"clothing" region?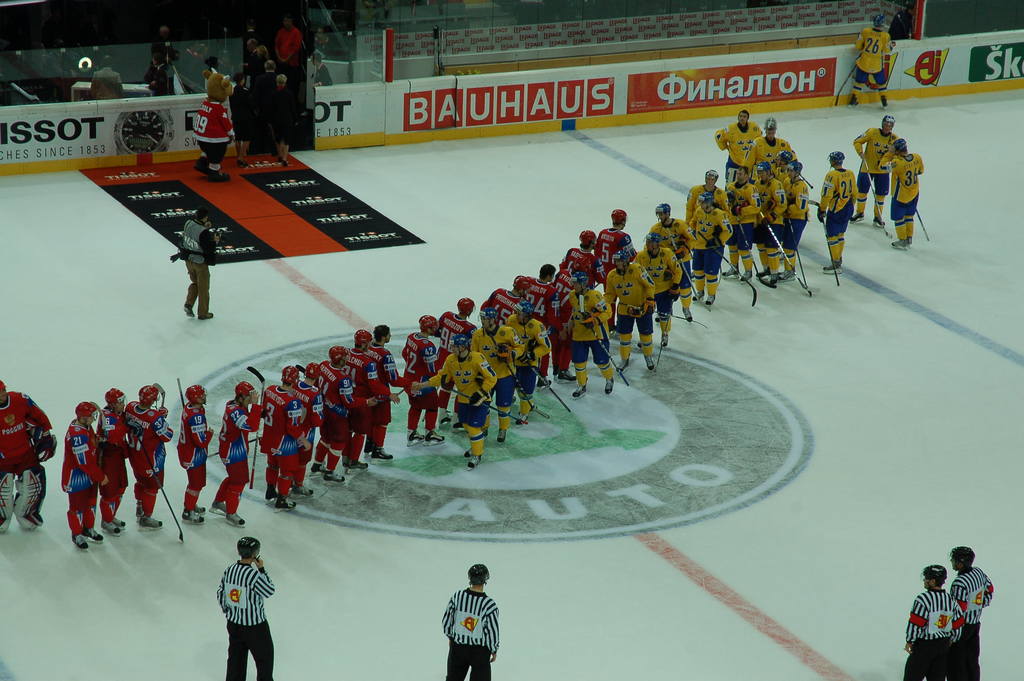
[877,149,927,218]
